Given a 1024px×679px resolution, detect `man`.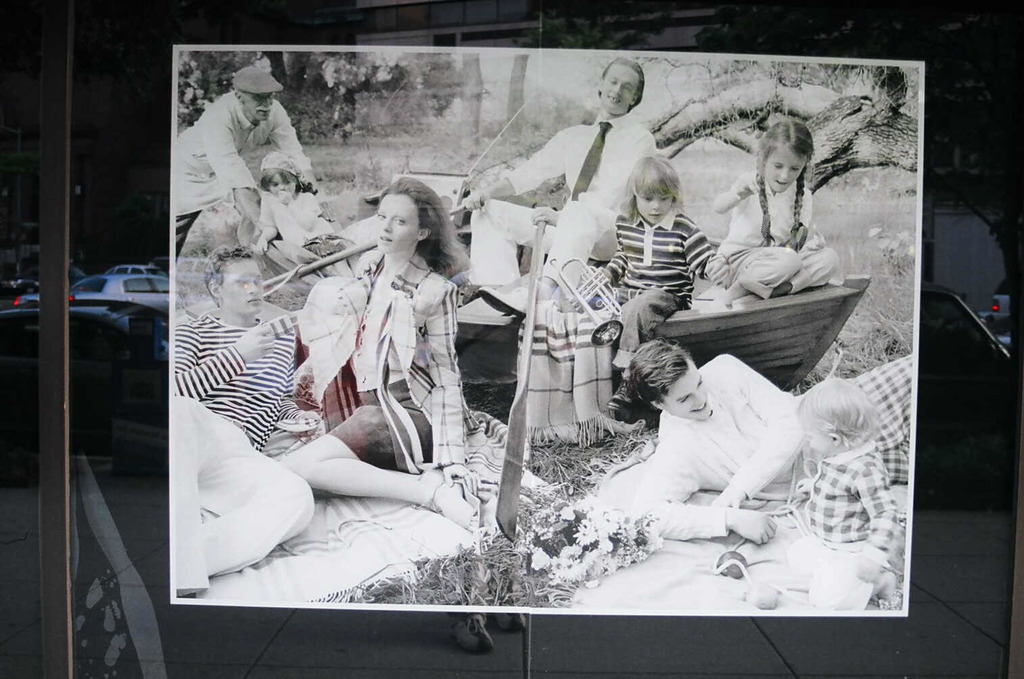
(left=456, top=55, right=653, bottom=315).
